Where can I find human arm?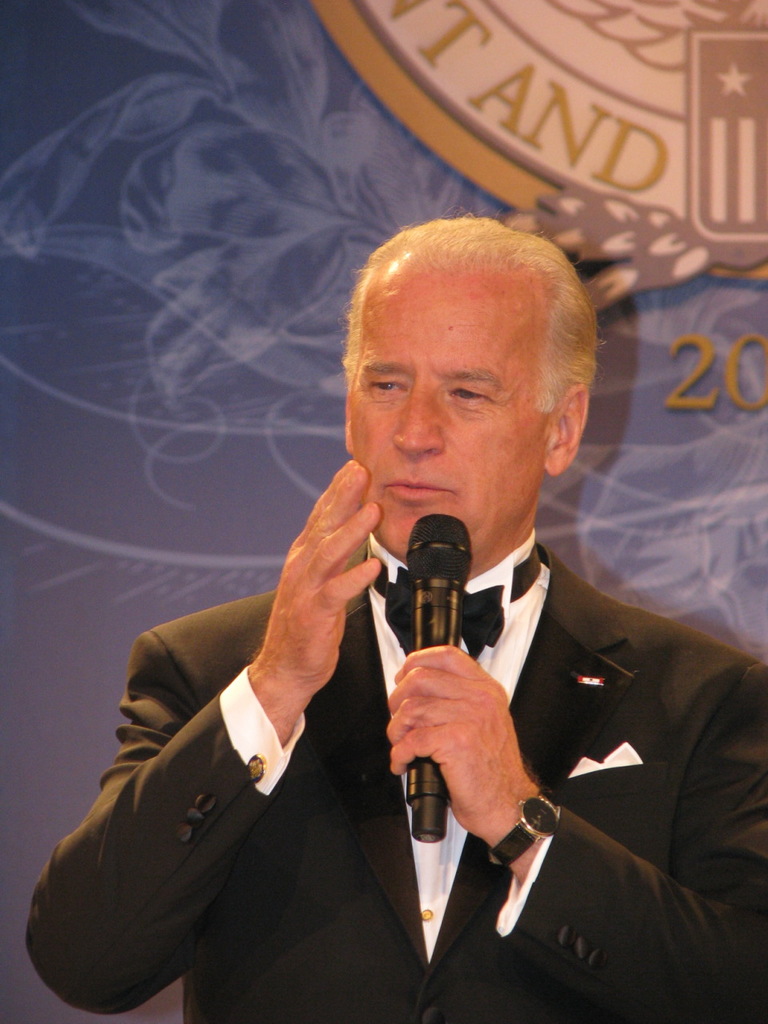
You can find it at {"left": 387, "top": 645, "right": 767, "bottom": 1023}.
